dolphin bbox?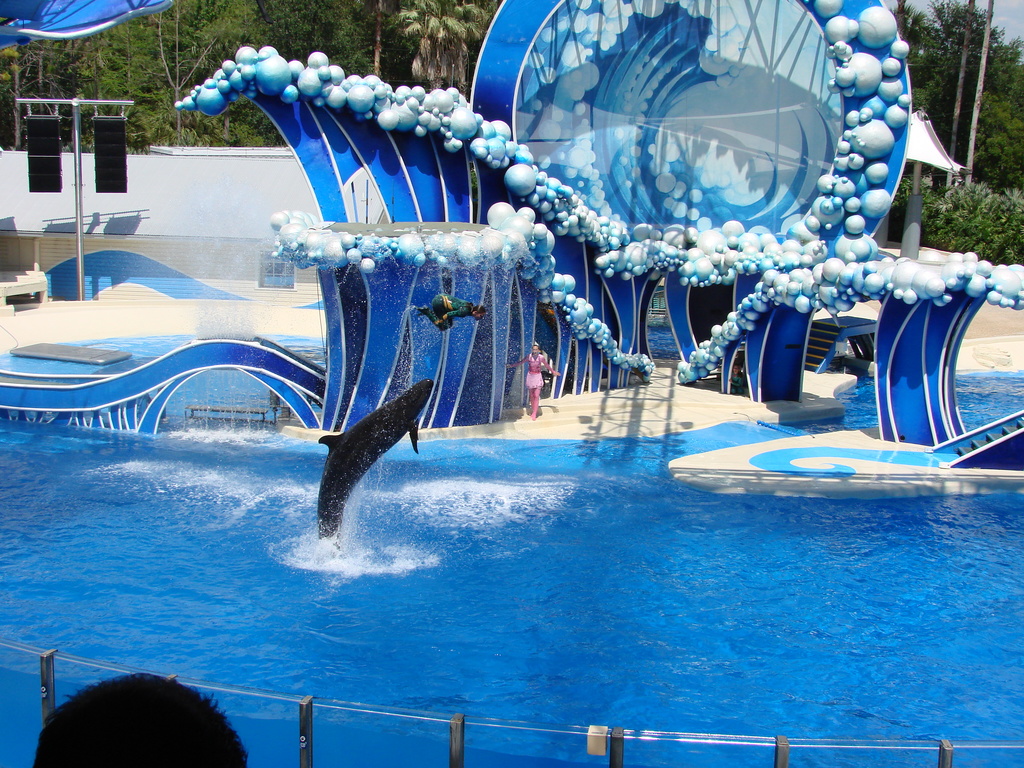
box=[317, 381, 435, 548]
